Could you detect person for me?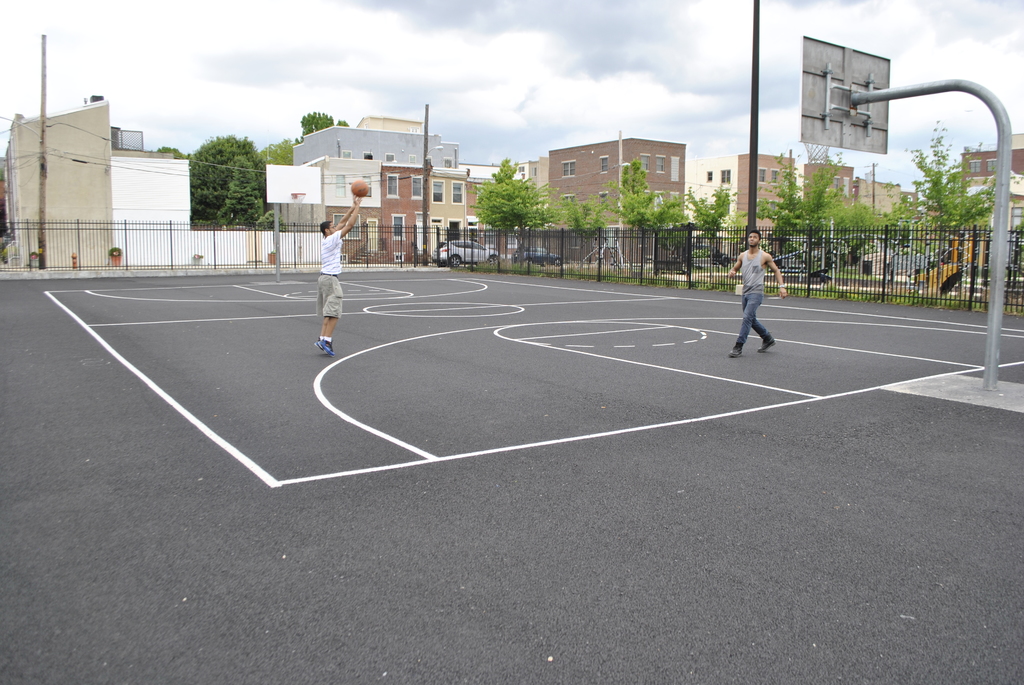
Detection result: BBox(314, 179, 362, 352).
